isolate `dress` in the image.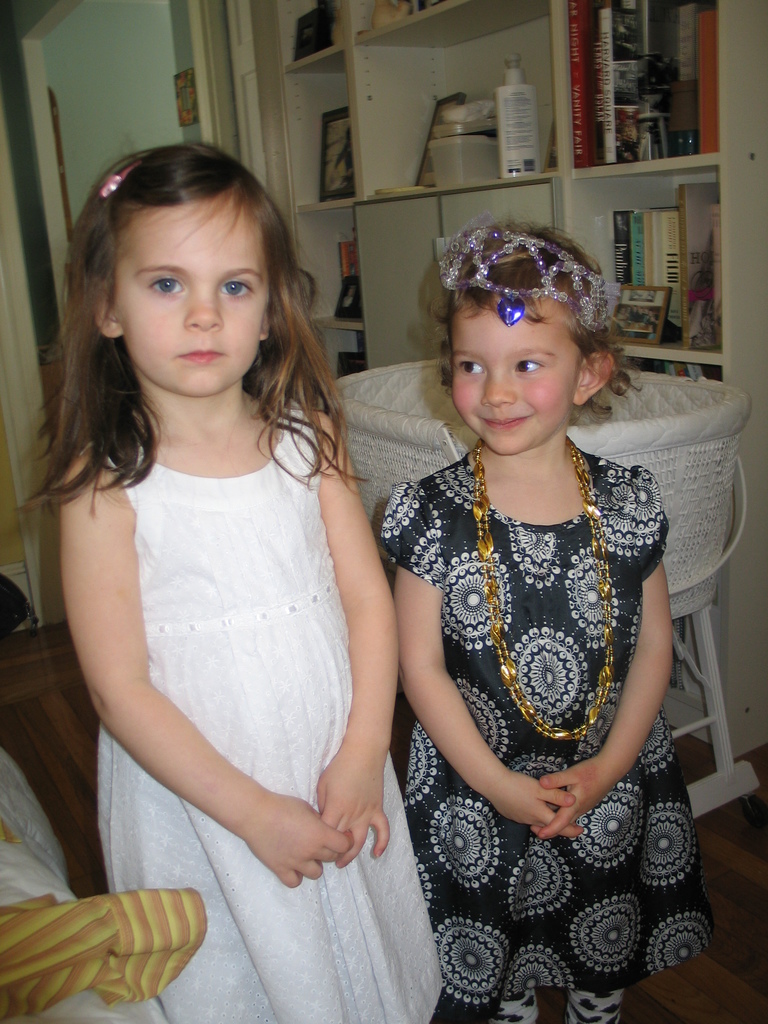
Isolated region: l=36, t=405, r=455, b=1023.
